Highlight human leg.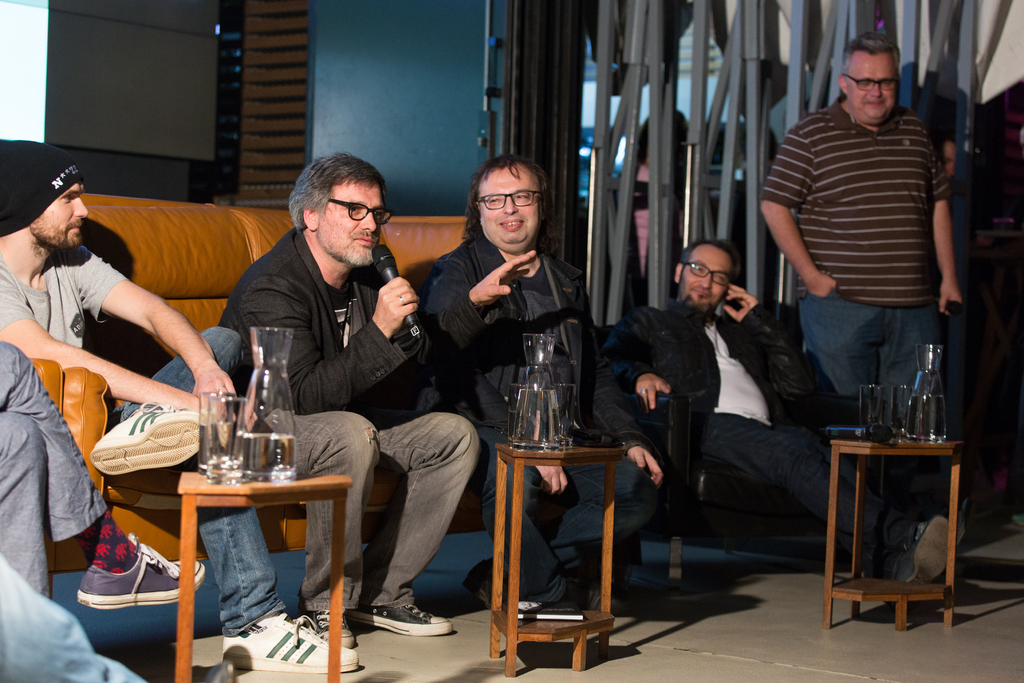
Highlighted region: left=380, top=415, right=483, bottom=638.
